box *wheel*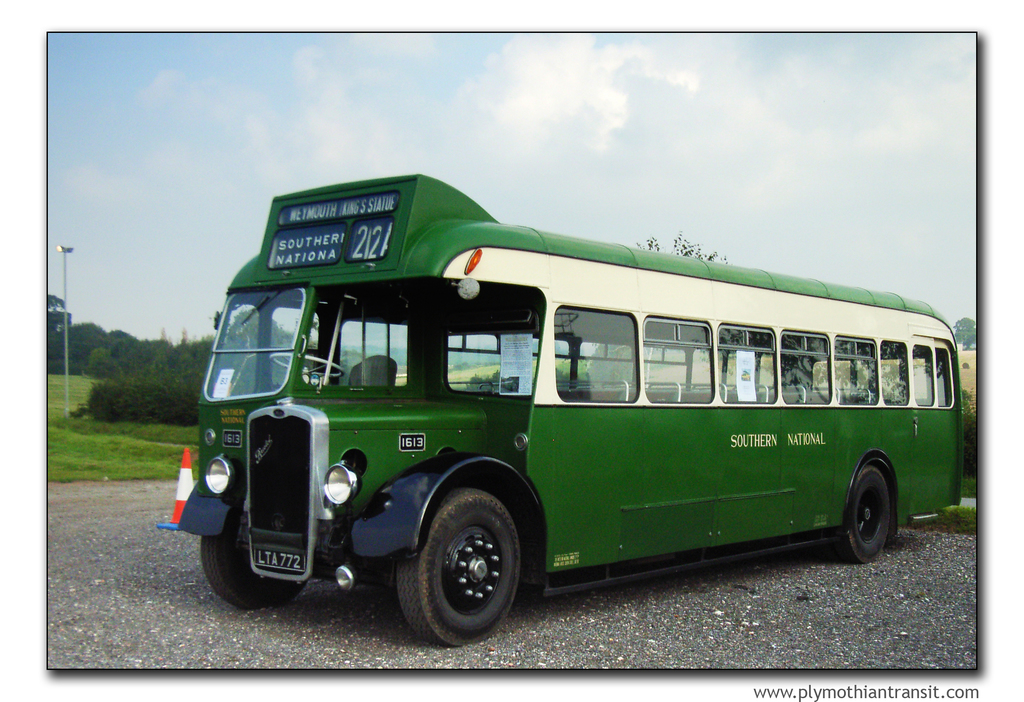
(201, 530, 306, 605)
